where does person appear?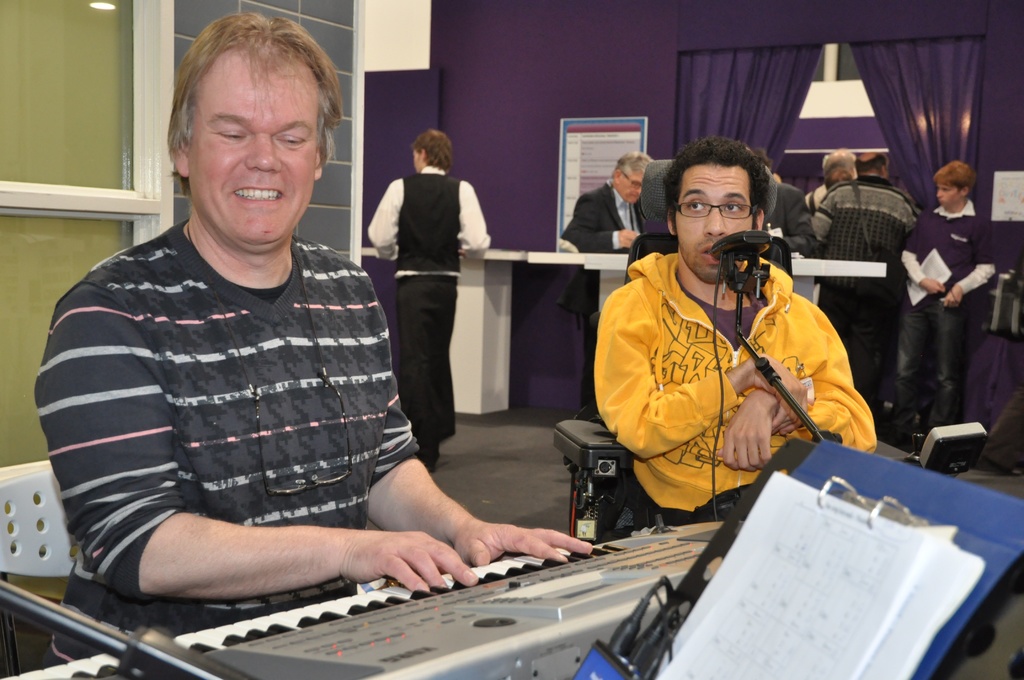
Appears at 32/12/595/665.
